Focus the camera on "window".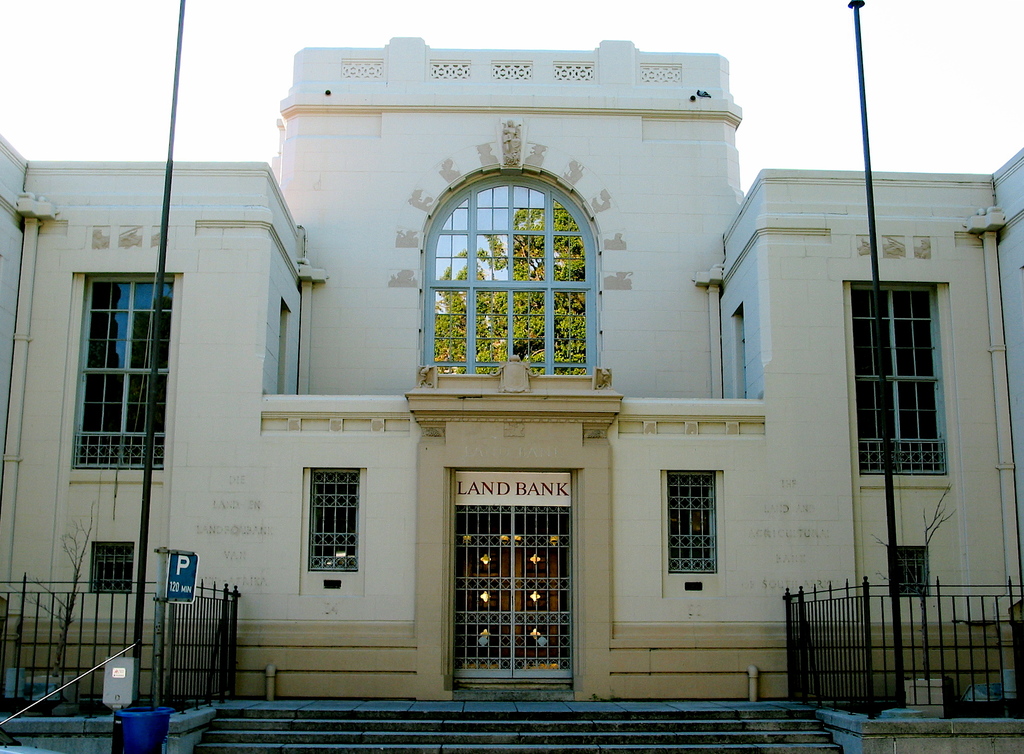
Focus region: bbox(79, 276, 179, 470).
